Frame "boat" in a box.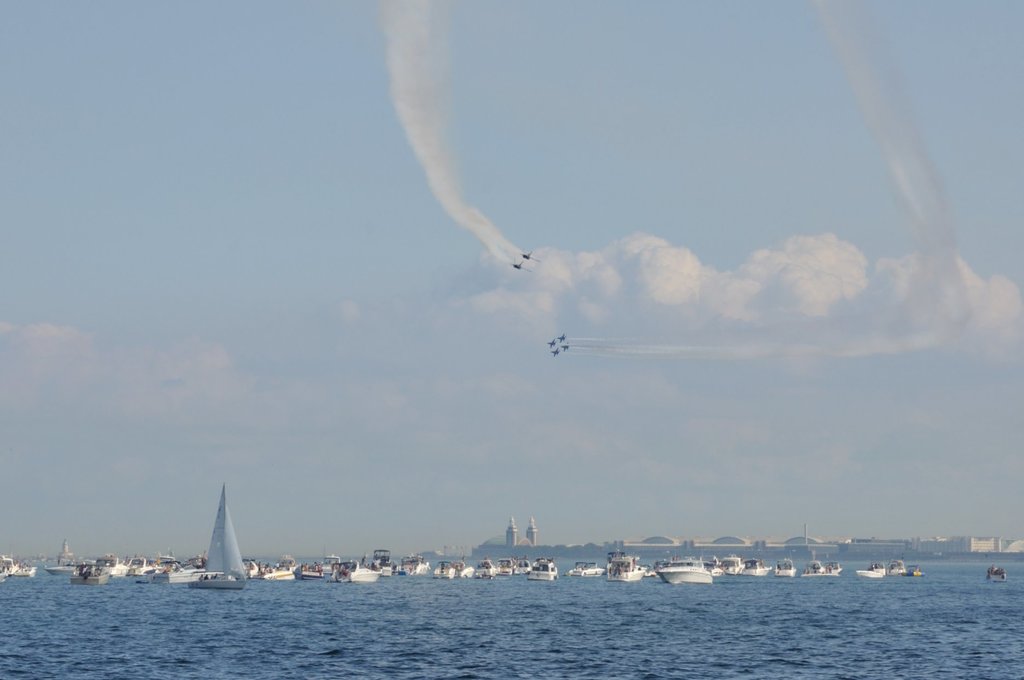
pyautogui.locateOnScreen(454, 558, 475, 581).
